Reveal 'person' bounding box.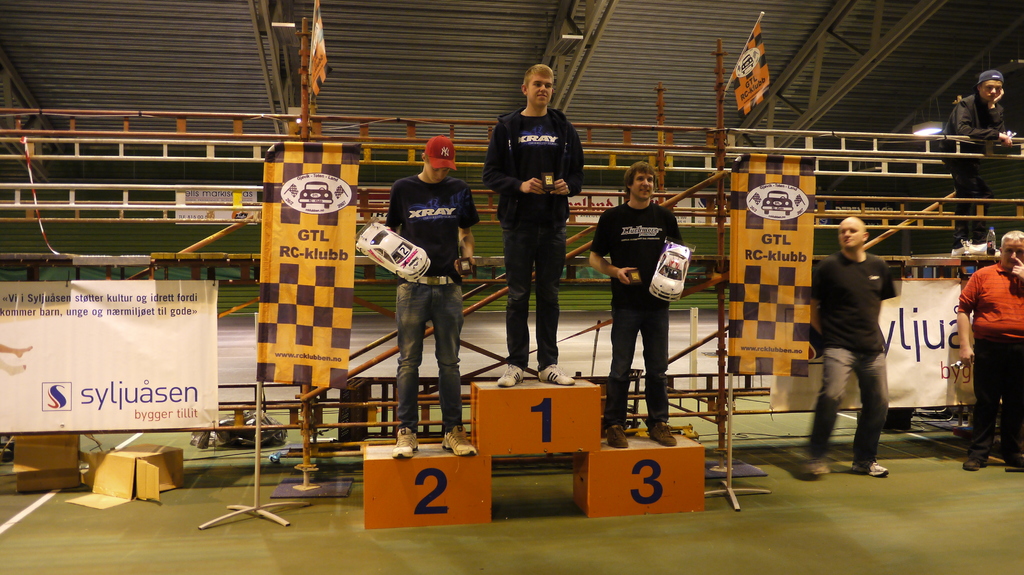
Revealed: bbox(939, 68, 1018, 258).
